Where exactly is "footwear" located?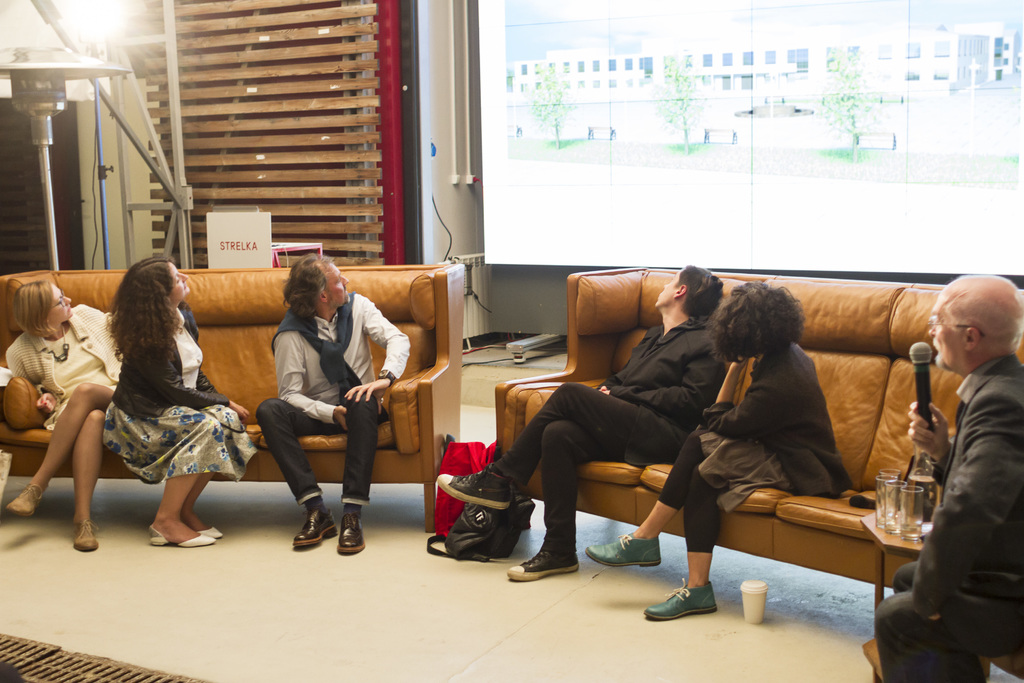
Its bounding box is <box>8,479,46,515</box>.
